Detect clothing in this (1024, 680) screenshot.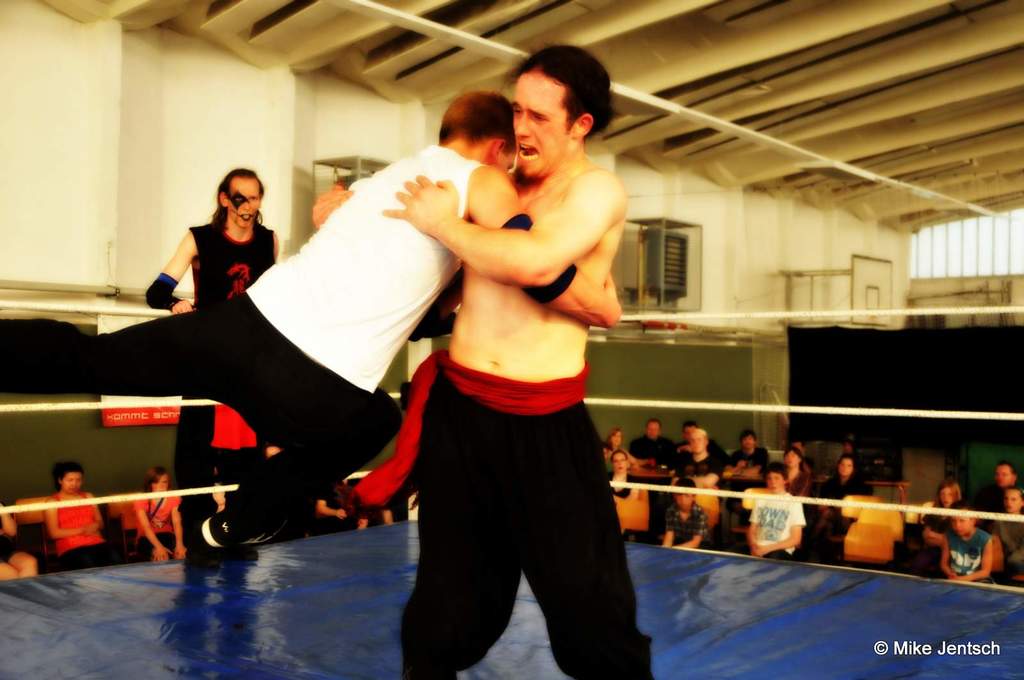
Detection: locate(751, 490, 802, 562).
